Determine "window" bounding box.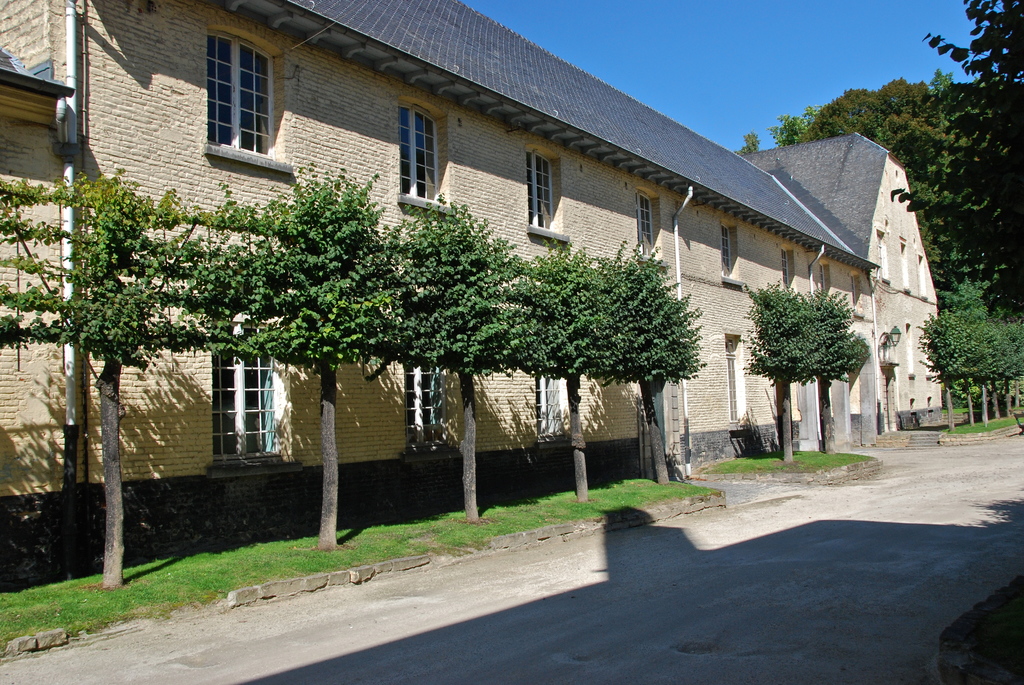
Determined: <region>207, 308, 303, 476</region>.
